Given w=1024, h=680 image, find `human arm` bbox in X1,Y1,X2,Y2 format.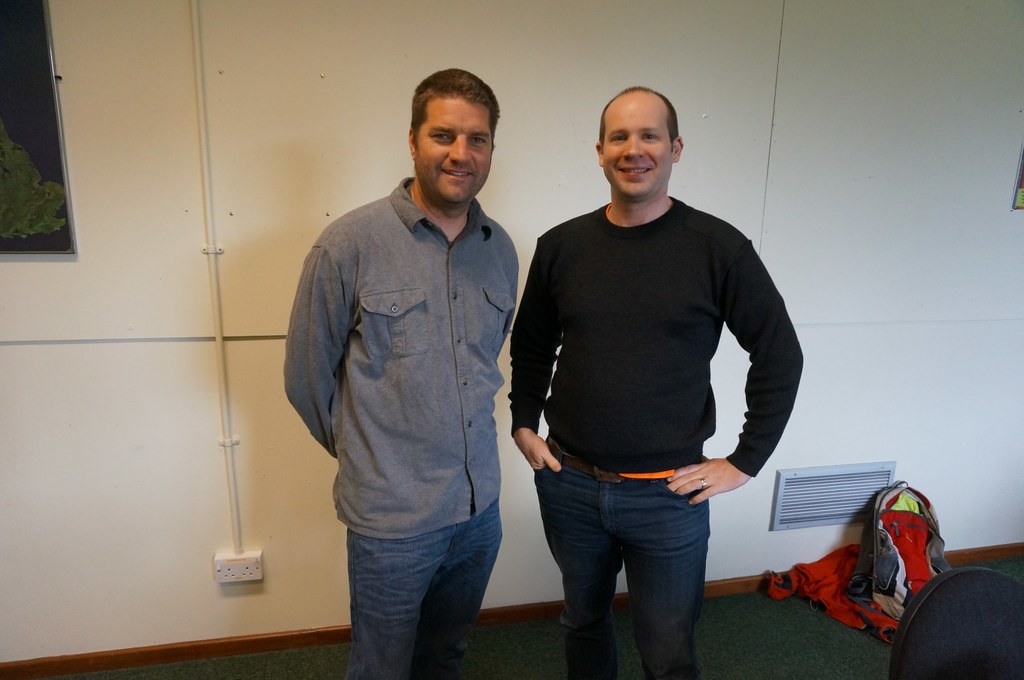
279,230,356,461.
